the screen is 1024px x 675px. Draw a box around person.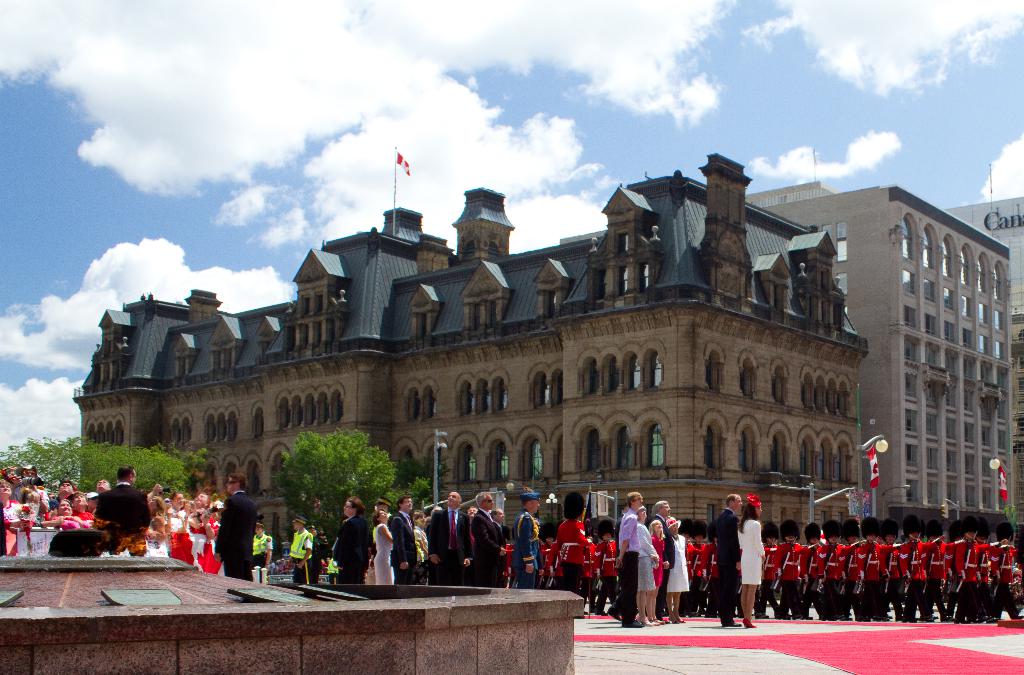
box(417, 514, 433, 578).
